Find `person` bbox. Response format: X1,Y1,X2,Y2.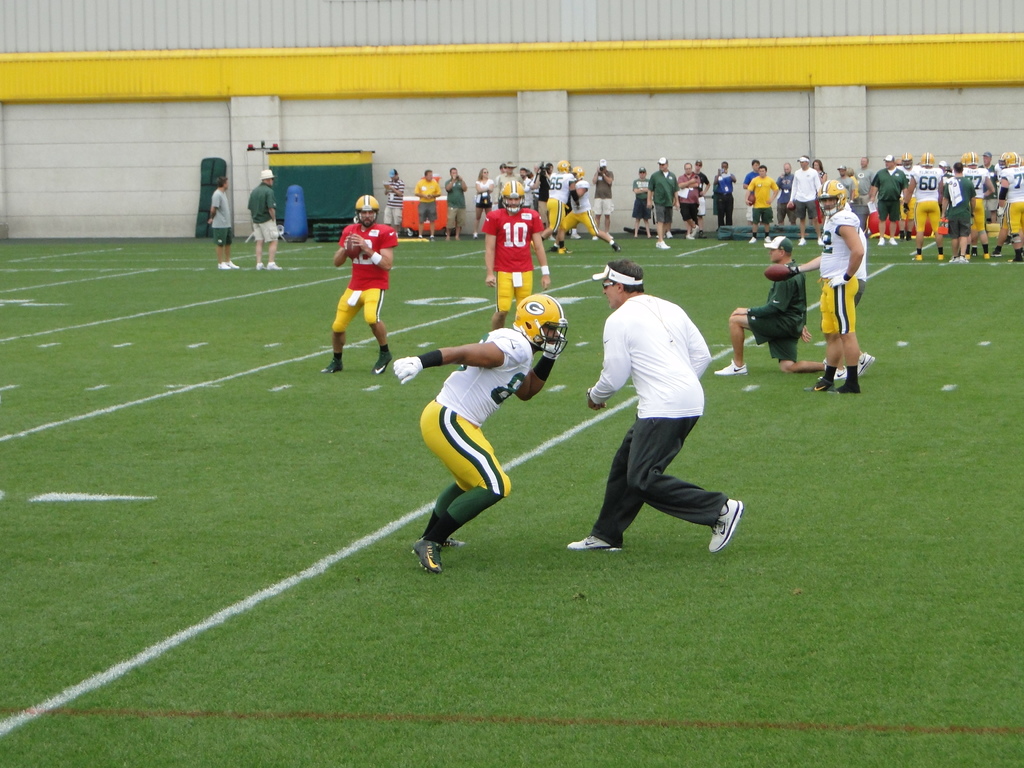
447,166,467,245.
